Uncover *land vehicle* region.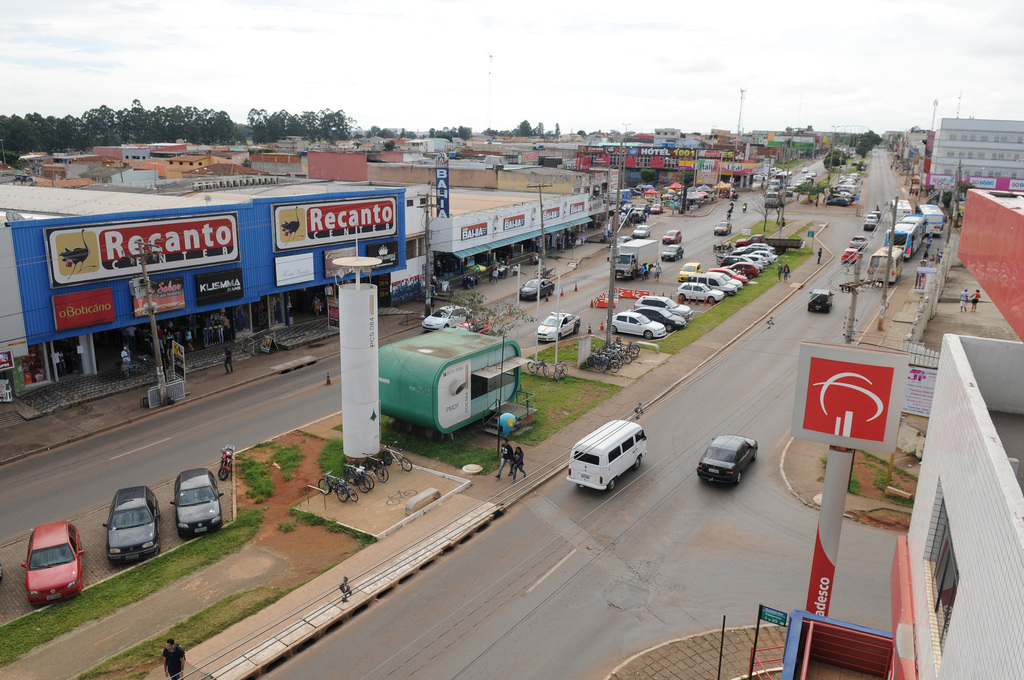
Uncovered: detection(614, 234, 634, 245).
